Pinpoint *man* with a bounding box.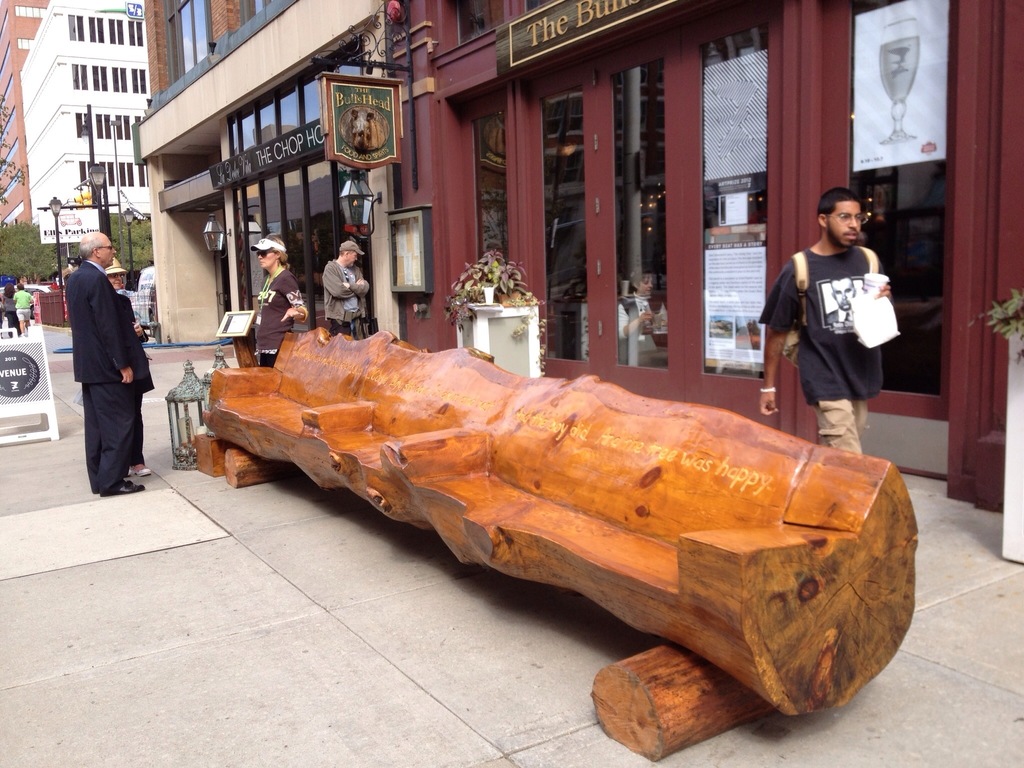
l=51, t=211, r=150, b=513.
